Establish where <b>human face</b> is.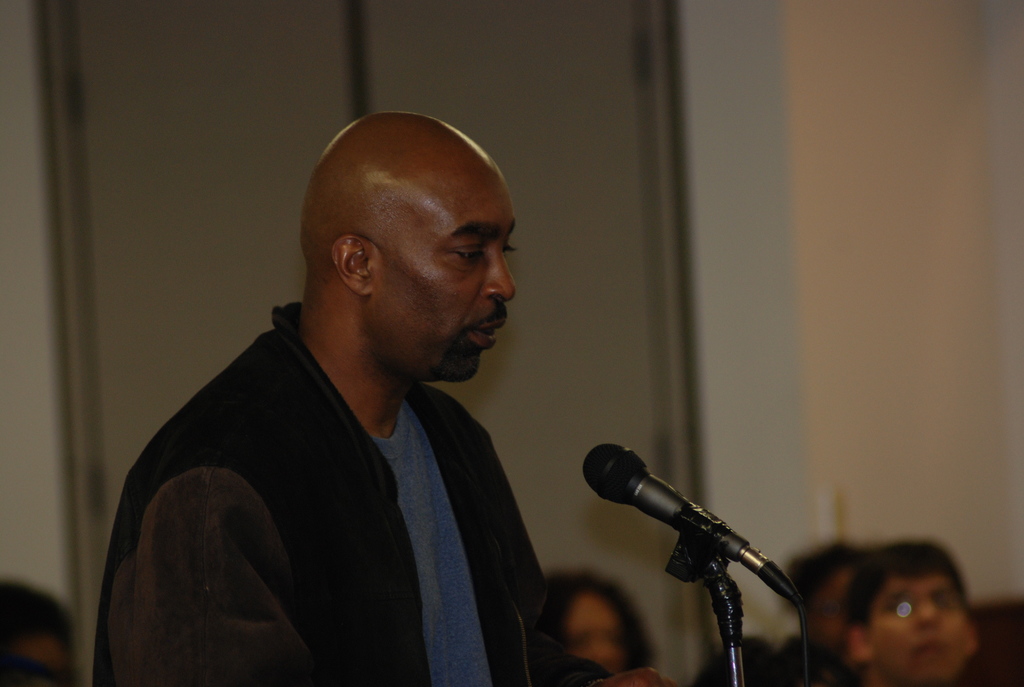
Established at BBox(566, 592, 626, 675).
